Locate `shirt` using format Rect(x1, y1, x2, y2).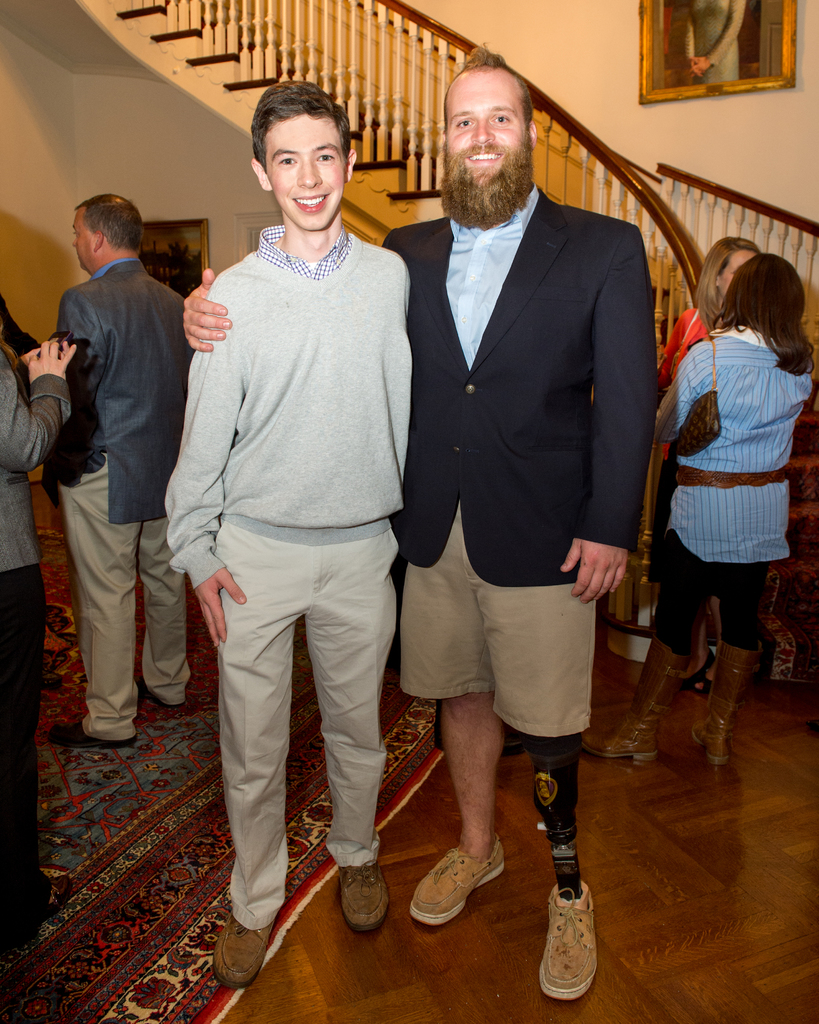
Rect(656, 326, 815, 562).
